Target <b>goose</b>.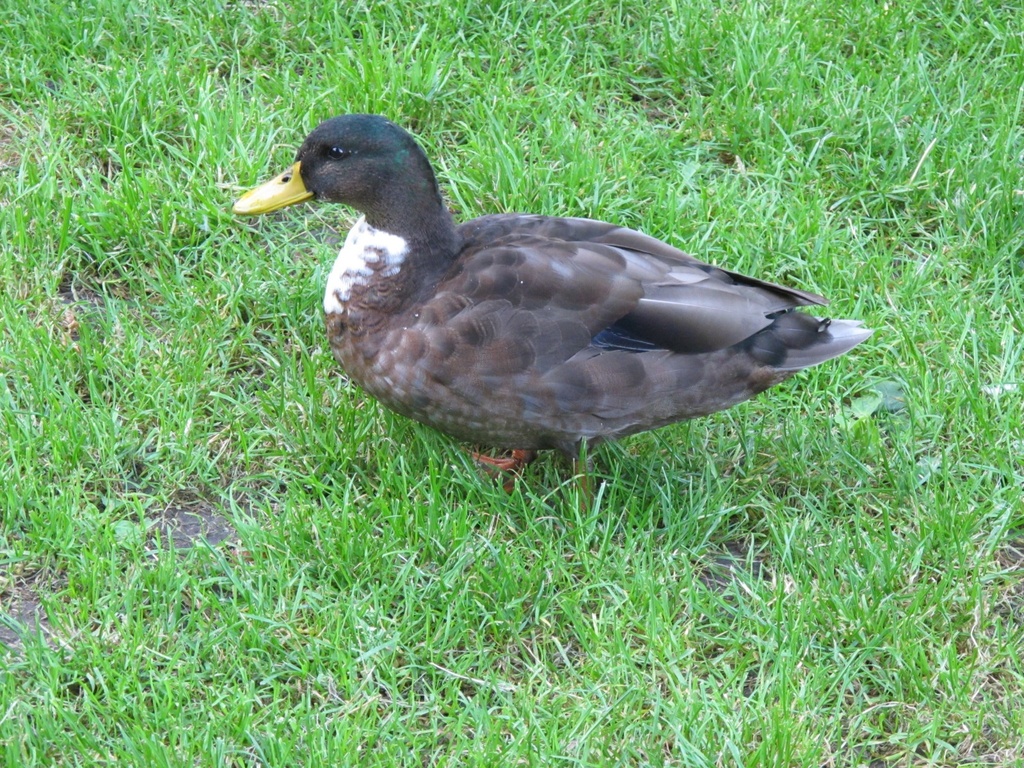
Target region: locate(234, 115, 865, 486).
